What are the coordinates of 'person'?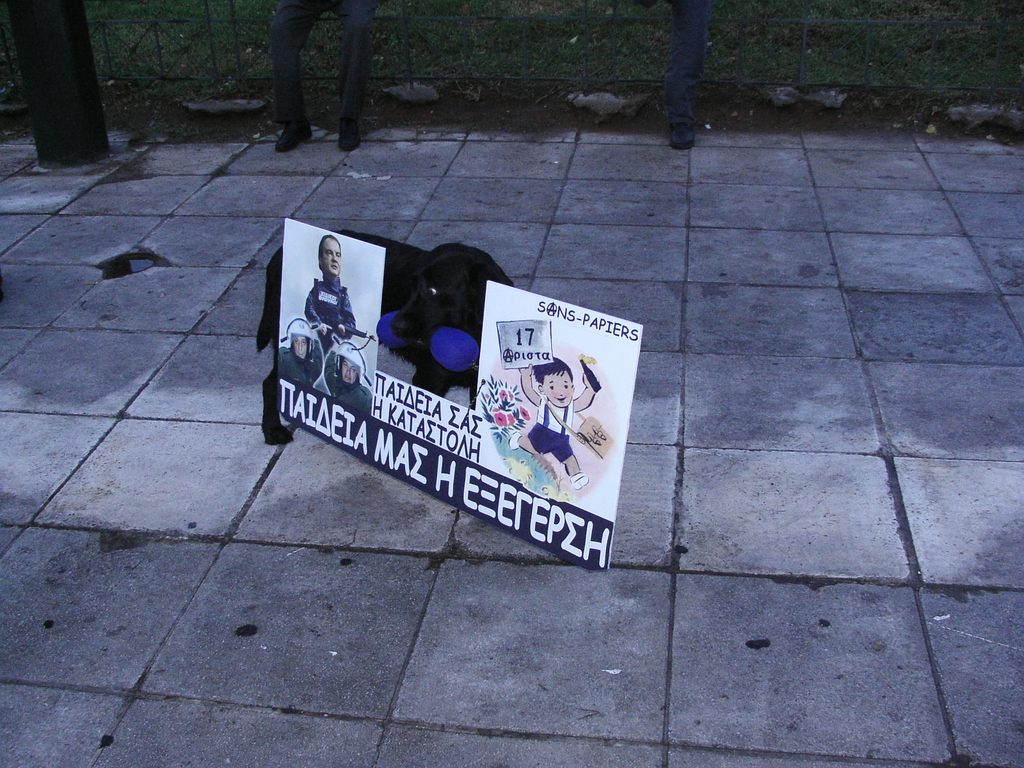
321/340/373/416.
